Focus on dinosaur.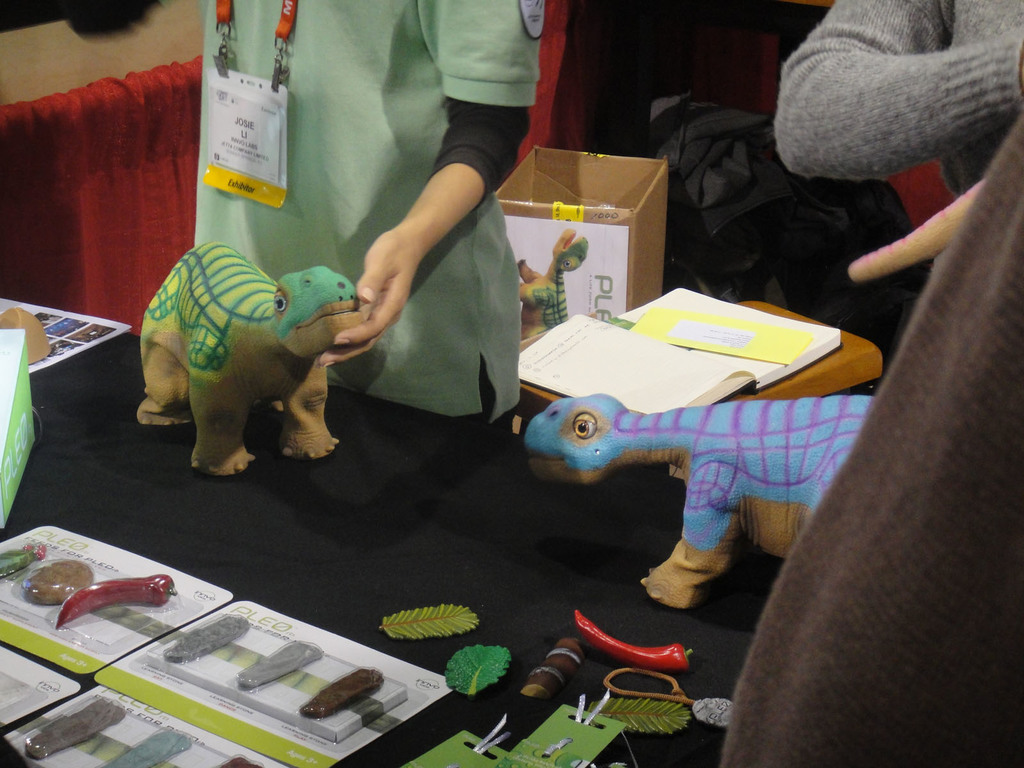
Focused at [left=517, top=396, right=884, bottom=602].
